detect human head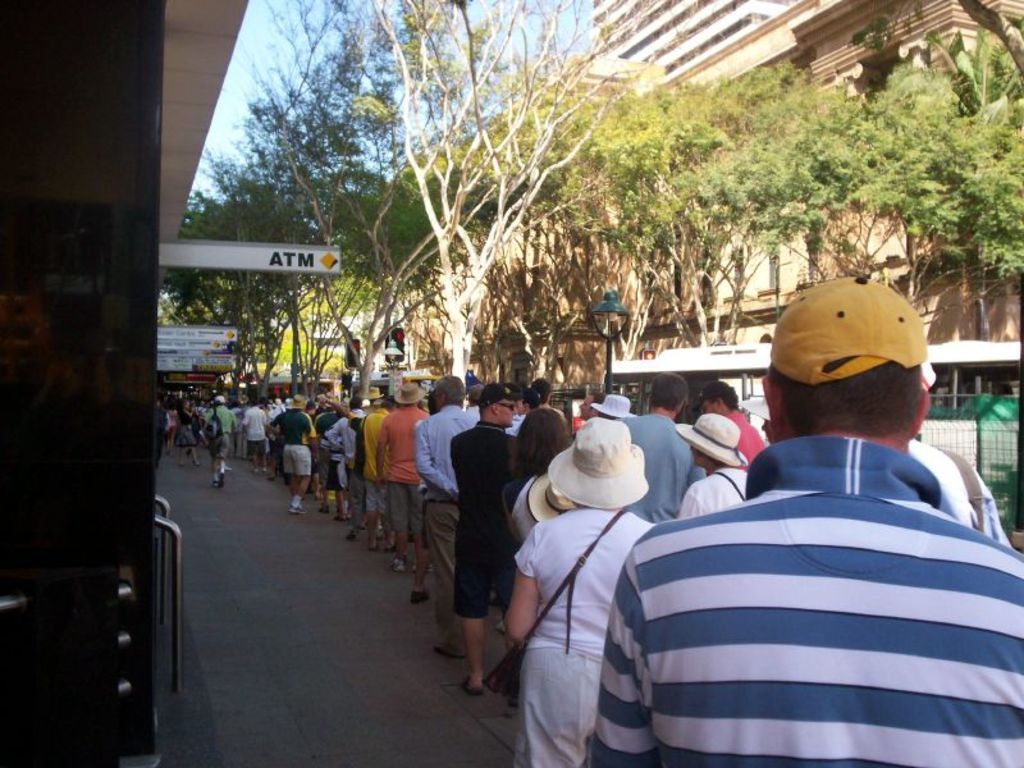
detection(398, 379, 422, 408)
